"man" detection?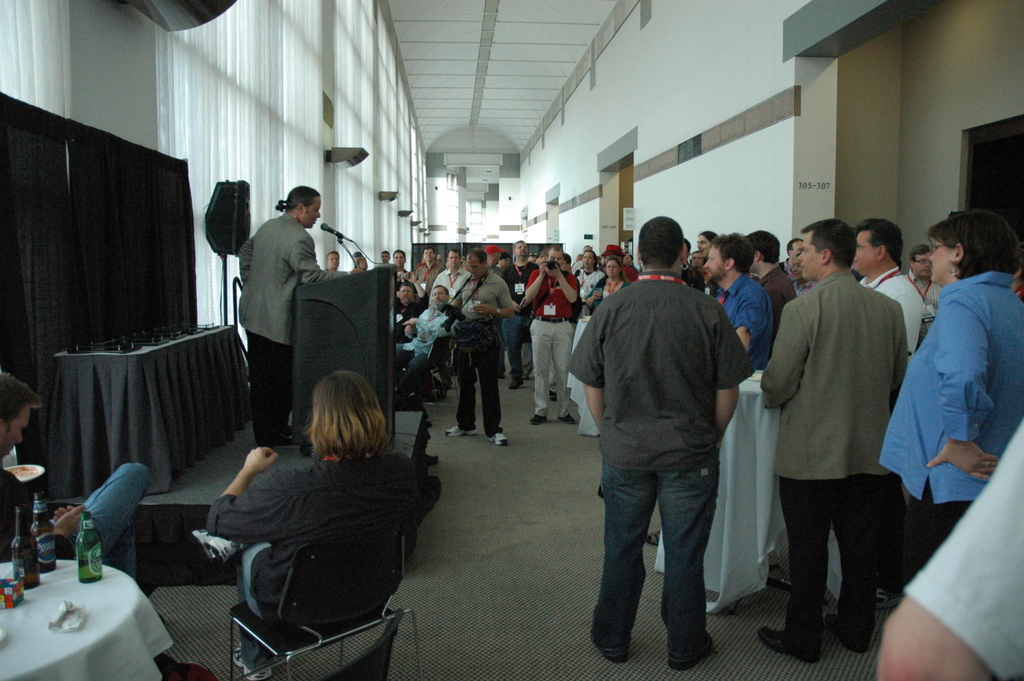
box=[908, 242, 944, 309]
